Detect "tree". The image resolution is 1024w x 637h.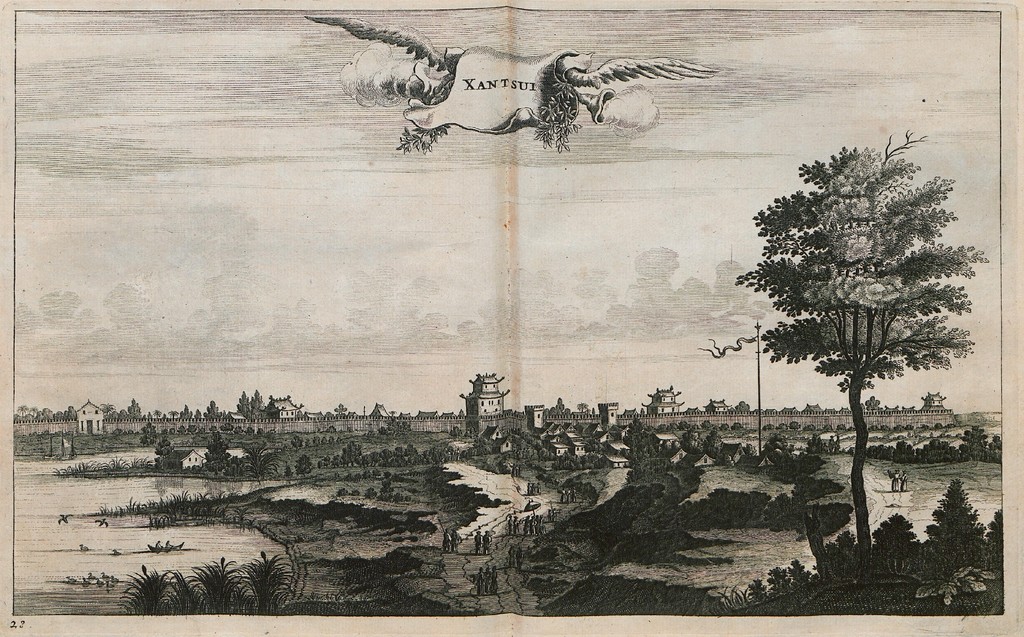
[154, 431, 183, 480].
